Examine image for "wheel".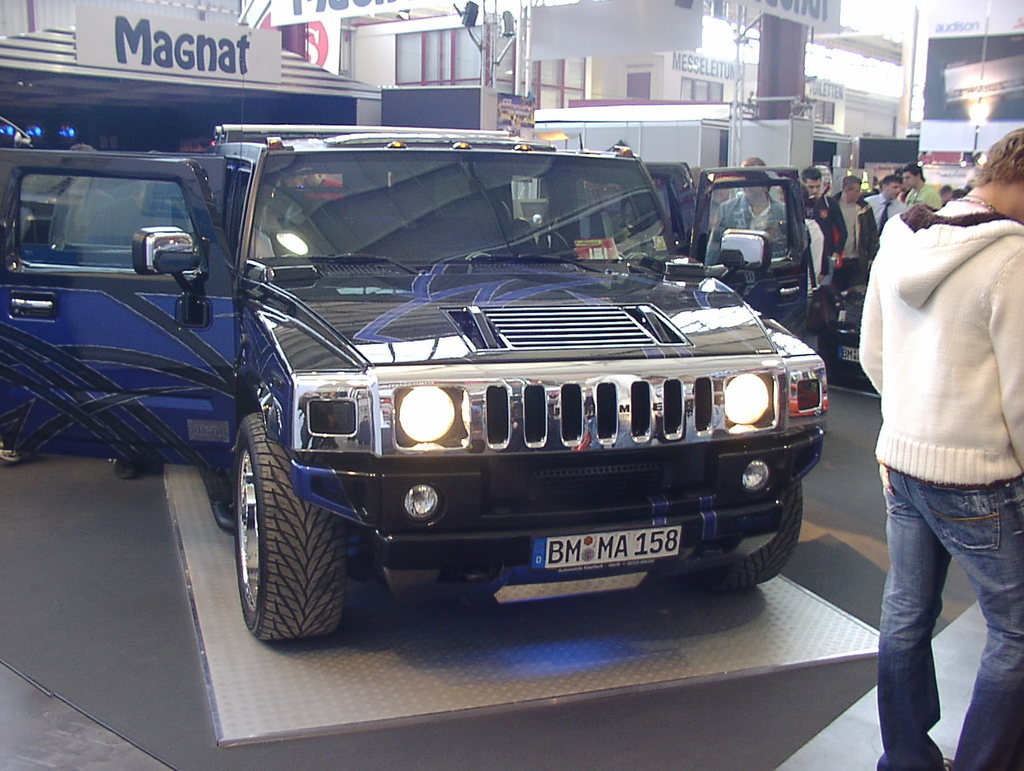
Examination result: locate(230, 410, 350, 644).
